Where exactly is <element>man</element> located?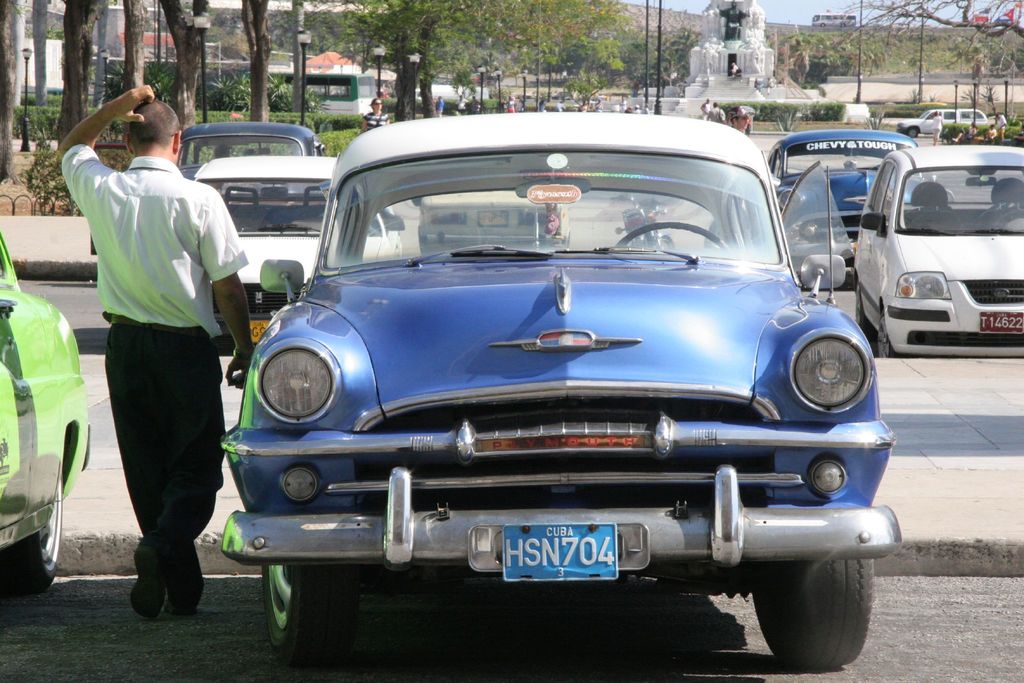
Its bounding box is <box>434,95,446,116</box>.
